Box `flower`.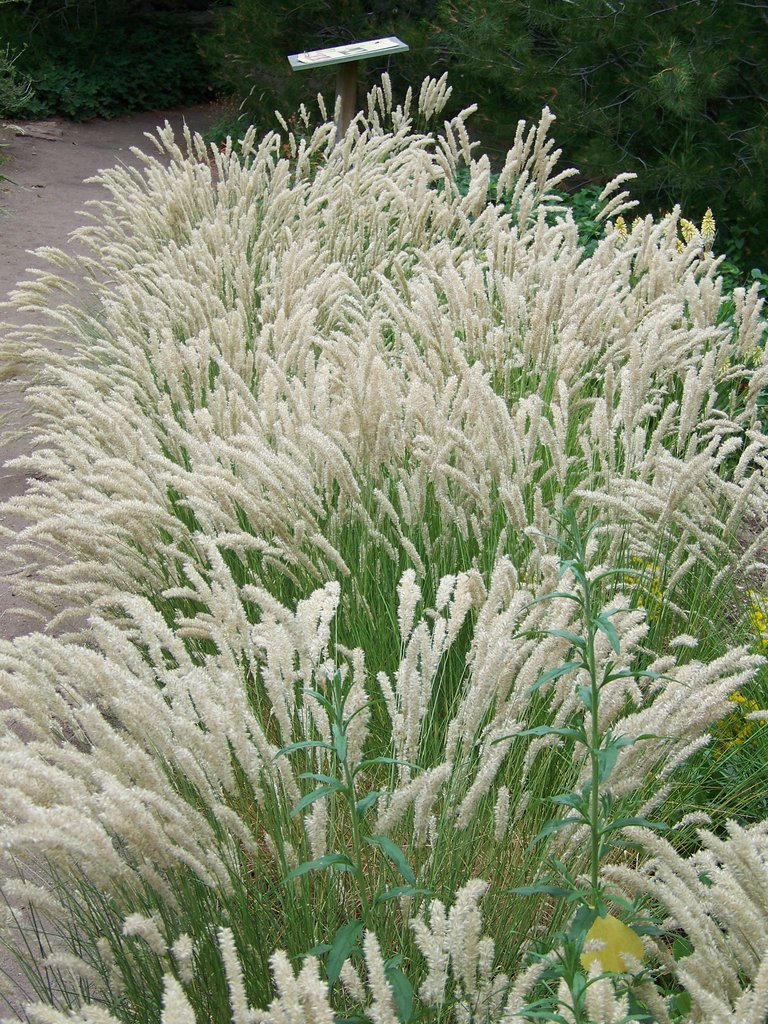
detection(446, 716, 516, 824).
